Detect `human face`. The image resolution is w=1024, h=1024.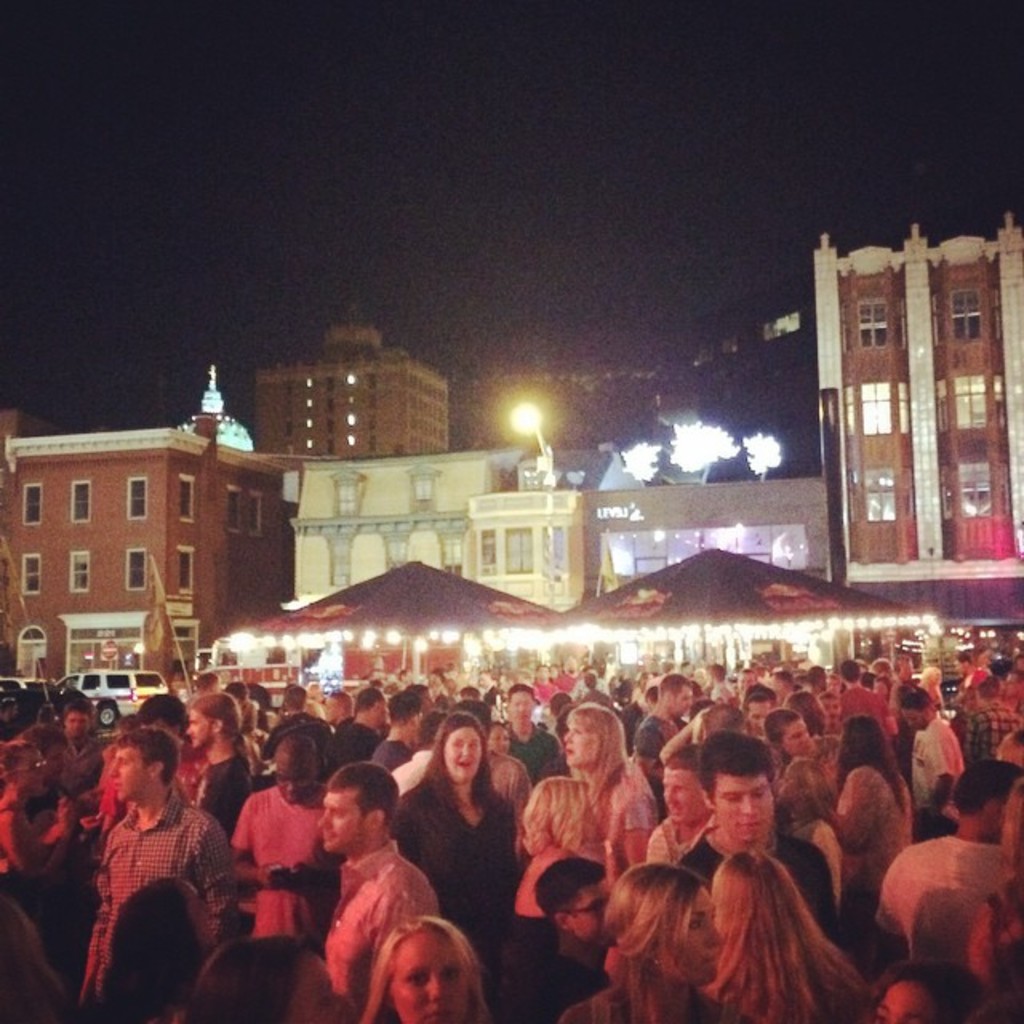
l=874, t=978, r=936, b=1022.
